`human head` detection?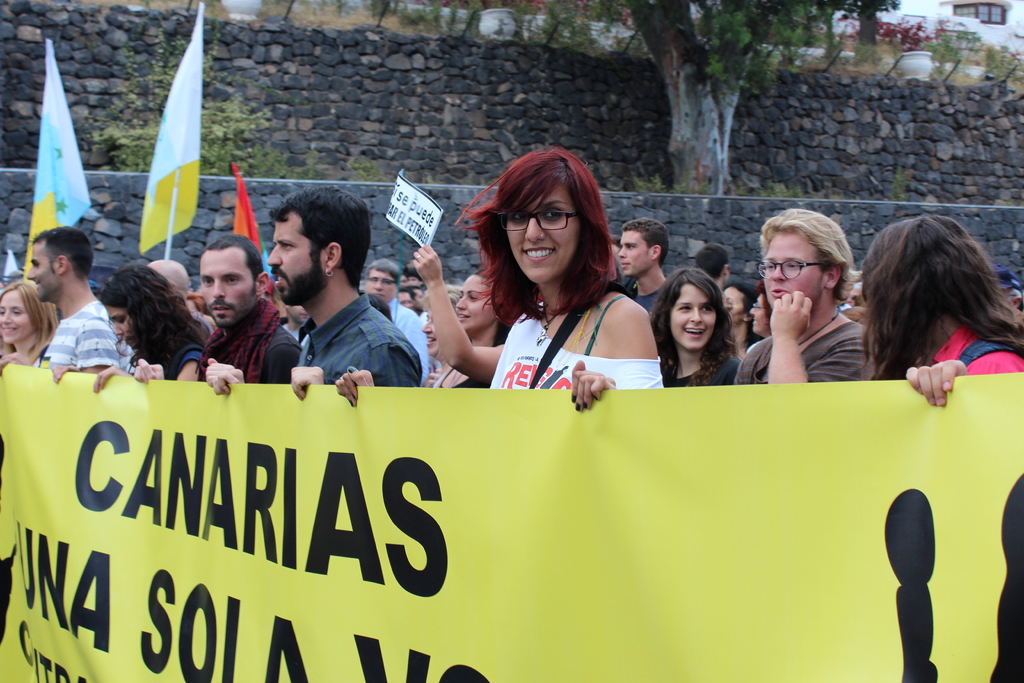
left=696, top=241, right=732, bottom=293
